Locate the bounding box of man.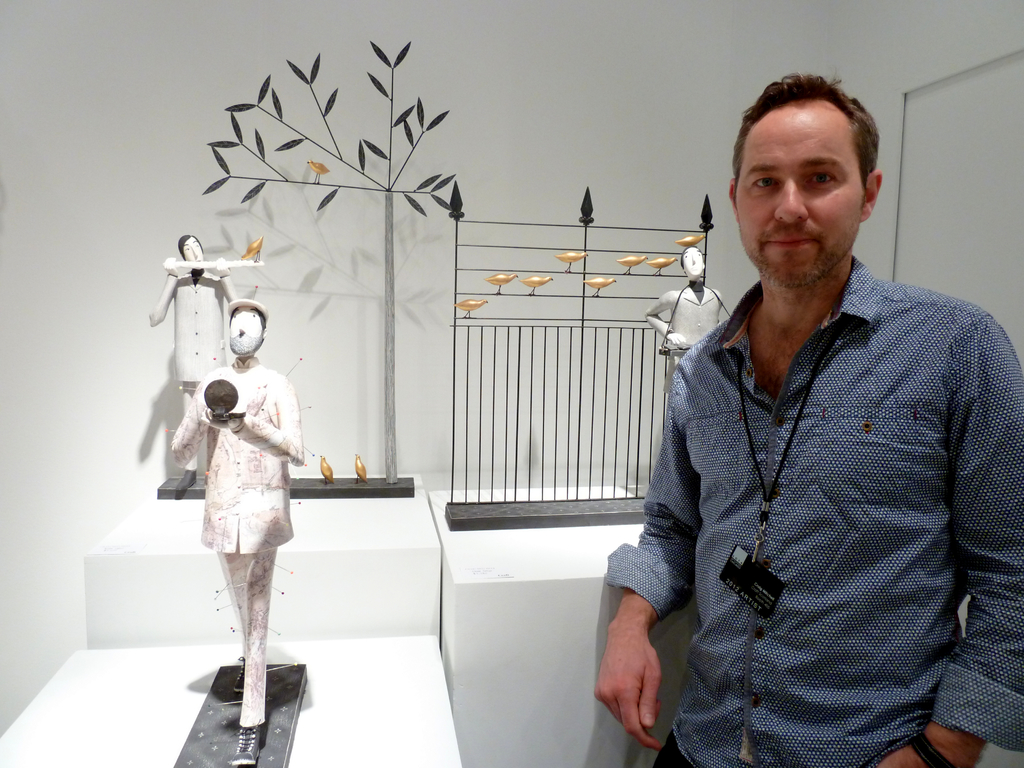
Bounding box: crop(169, 295, 310, 767).
